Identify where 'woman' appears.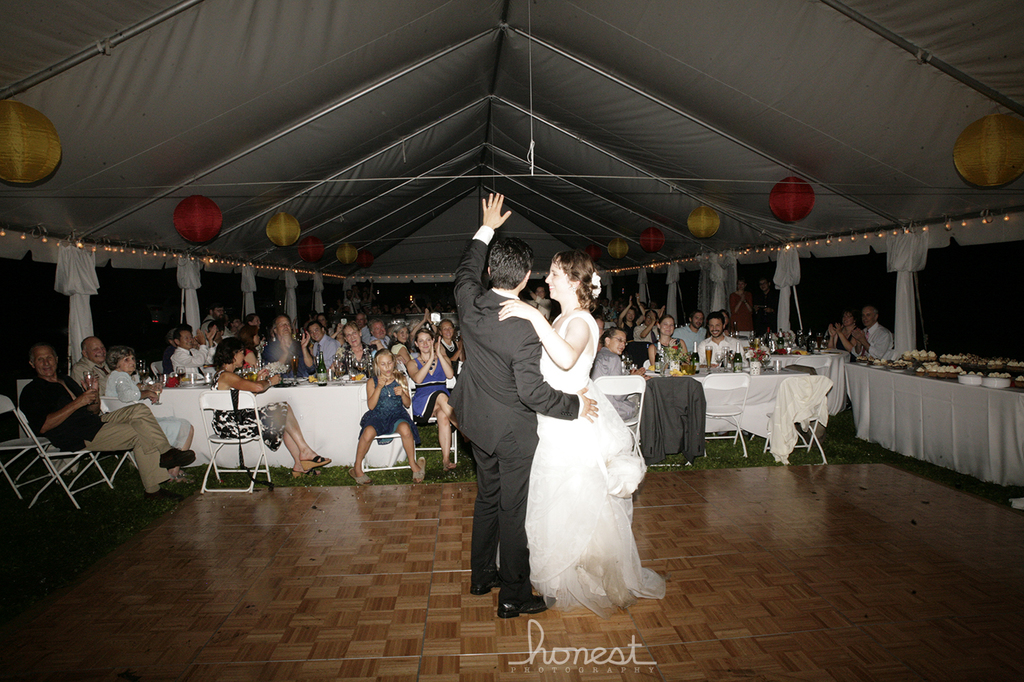
Appears at (515,255,652,617).
